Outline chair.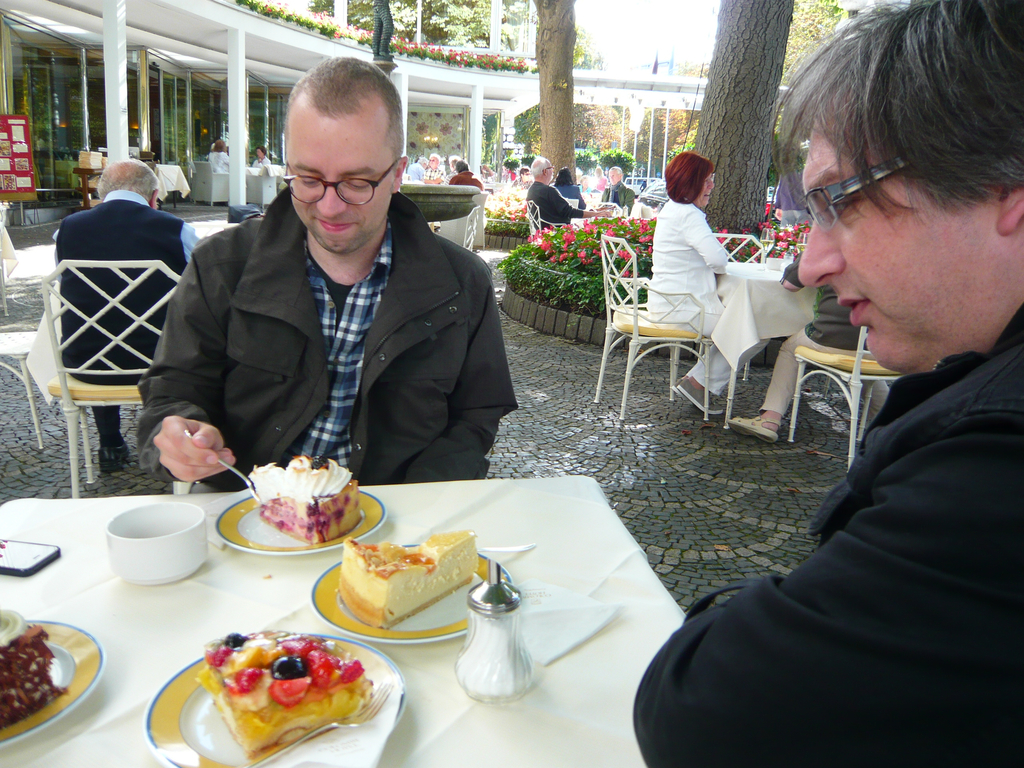
Outline: bbox=[525, 198, 566, 246].
